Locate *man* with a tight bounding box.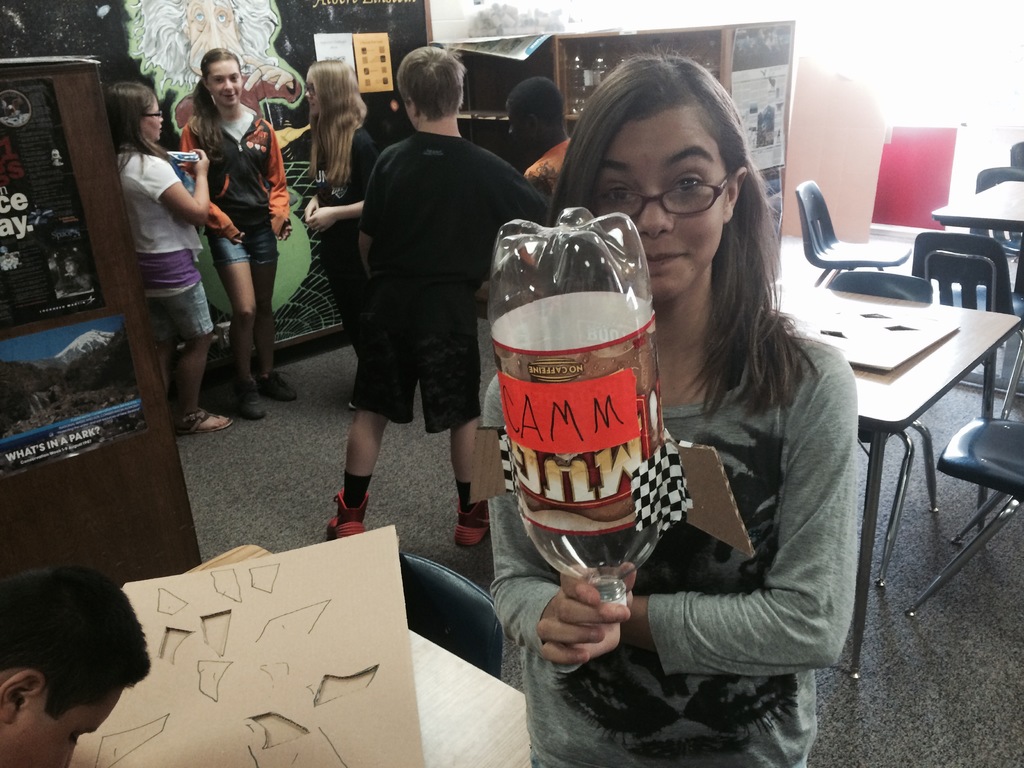
(left=324, top=40, right=554, bottom=543).
